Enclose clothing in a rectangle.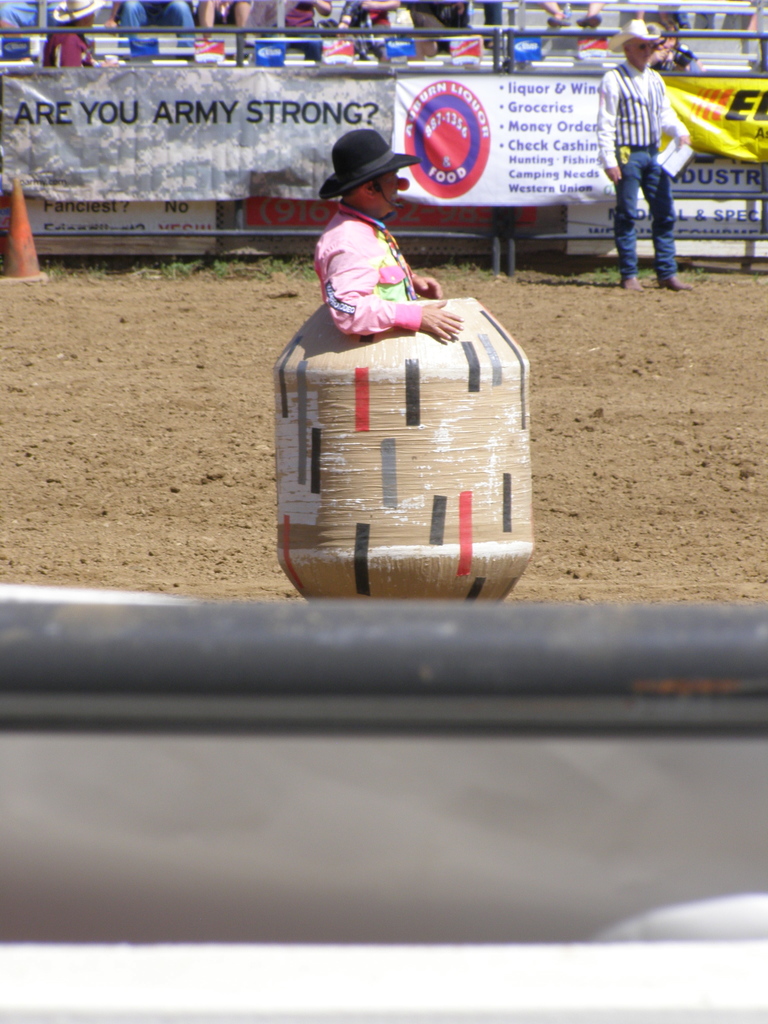
113,0,199,48.
